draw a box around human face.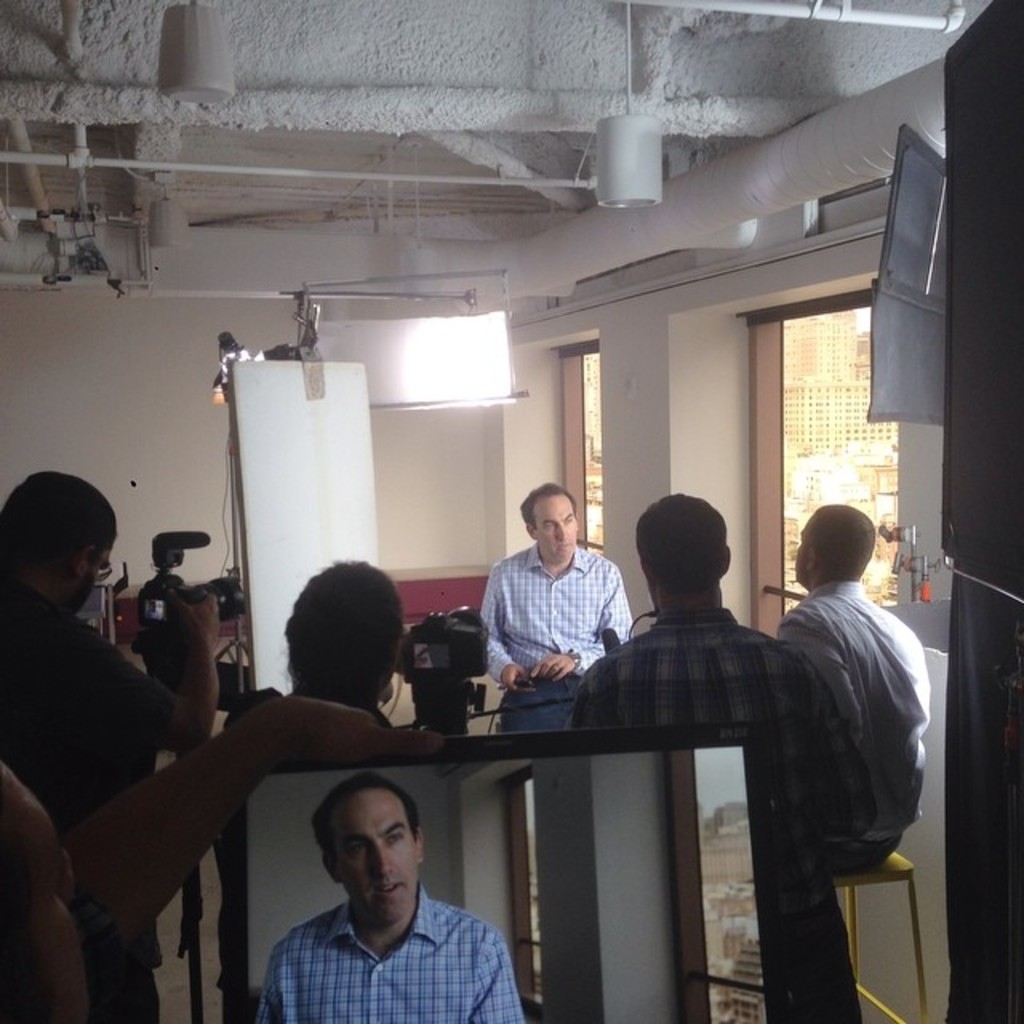
<box>0,762,90,1022</box>.
